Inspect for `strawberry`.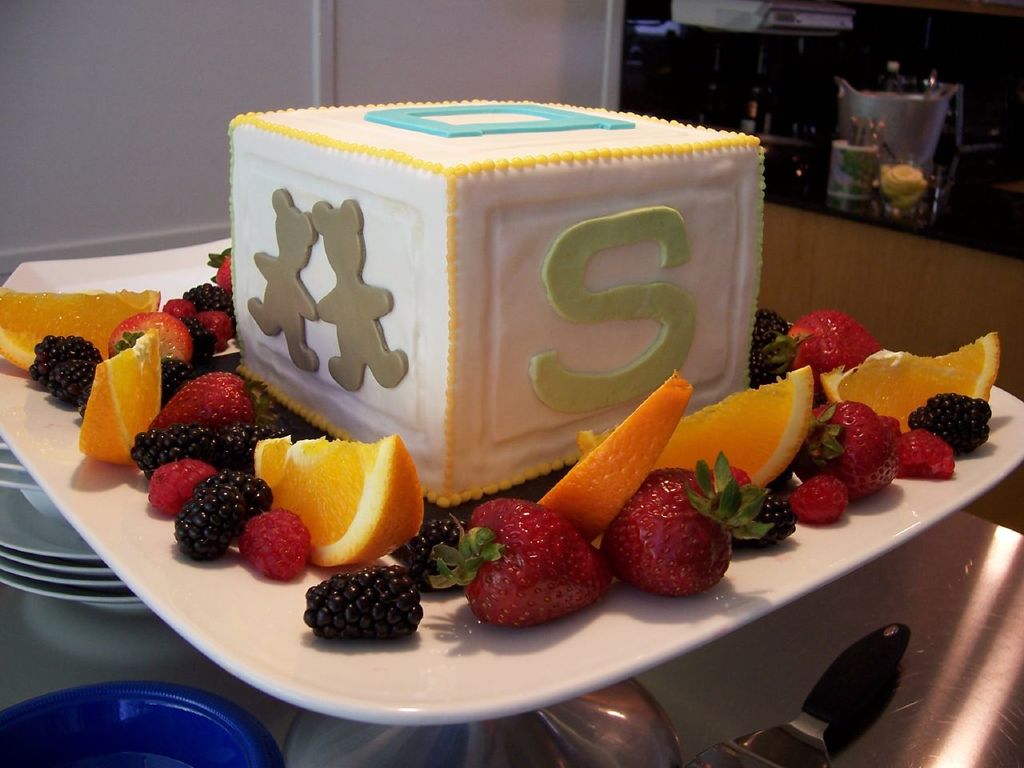
Inspection: left=220, top=254, right=238, bottom=294.
